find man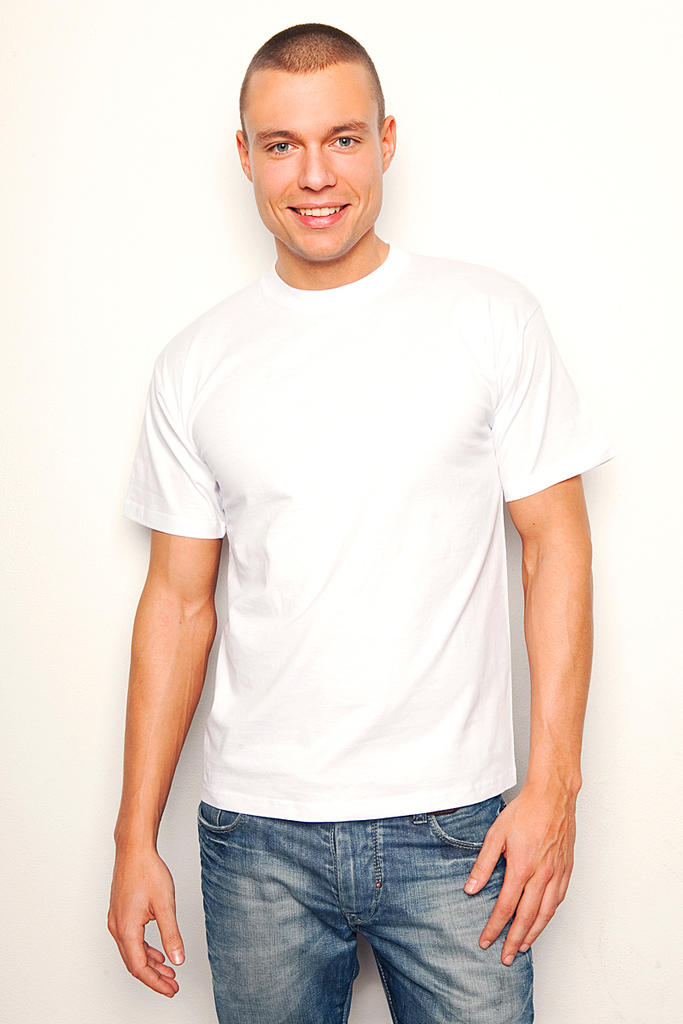
111/0/620/1023
